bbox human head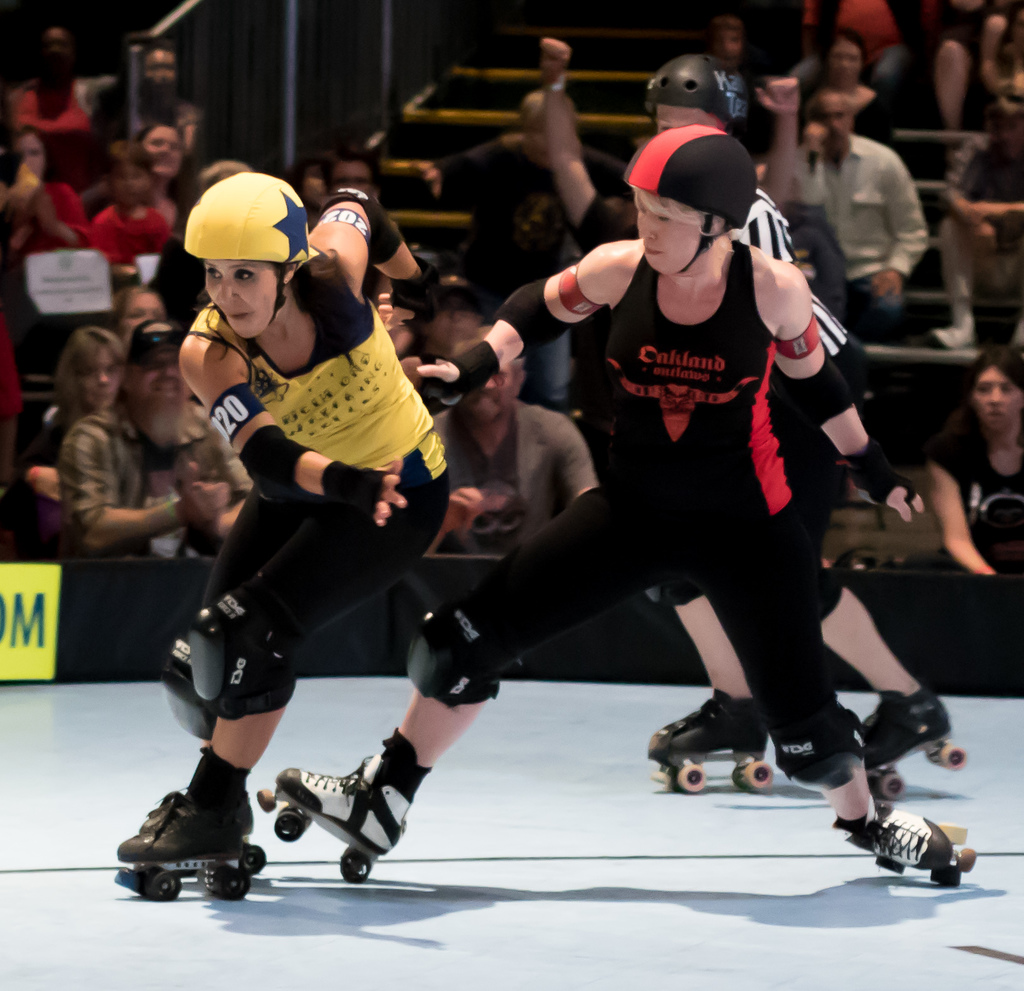
(327, 149, 383, 202)
